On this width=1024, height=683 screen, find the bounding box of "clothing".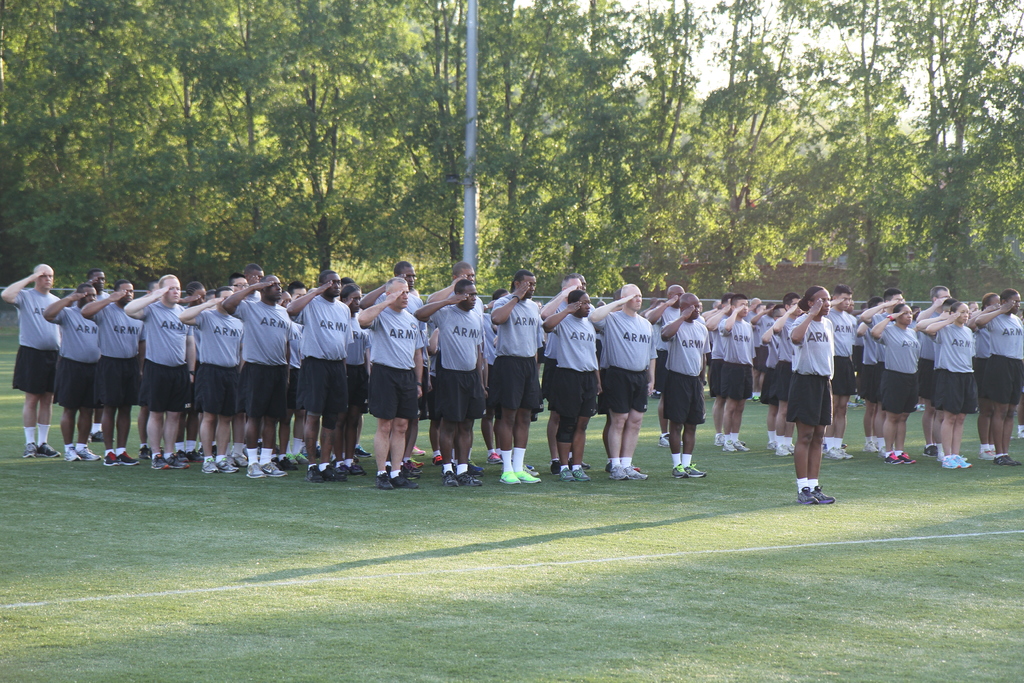
Bounding box: rect(556, 324, 598, 368).
